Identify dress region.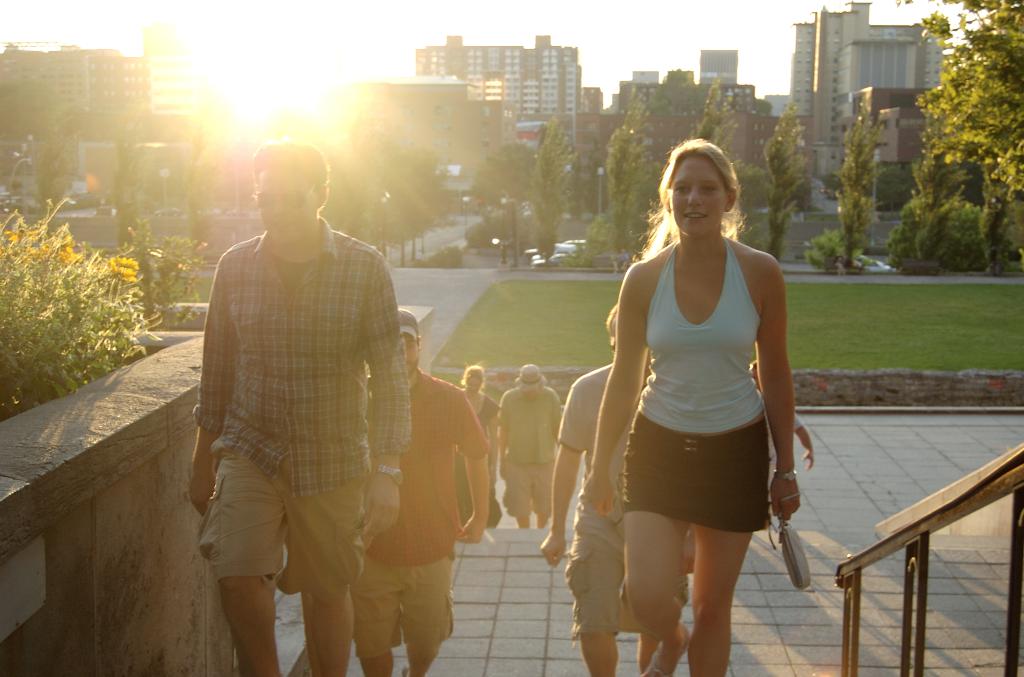
Region: <box>598,204,795,543</box>.
